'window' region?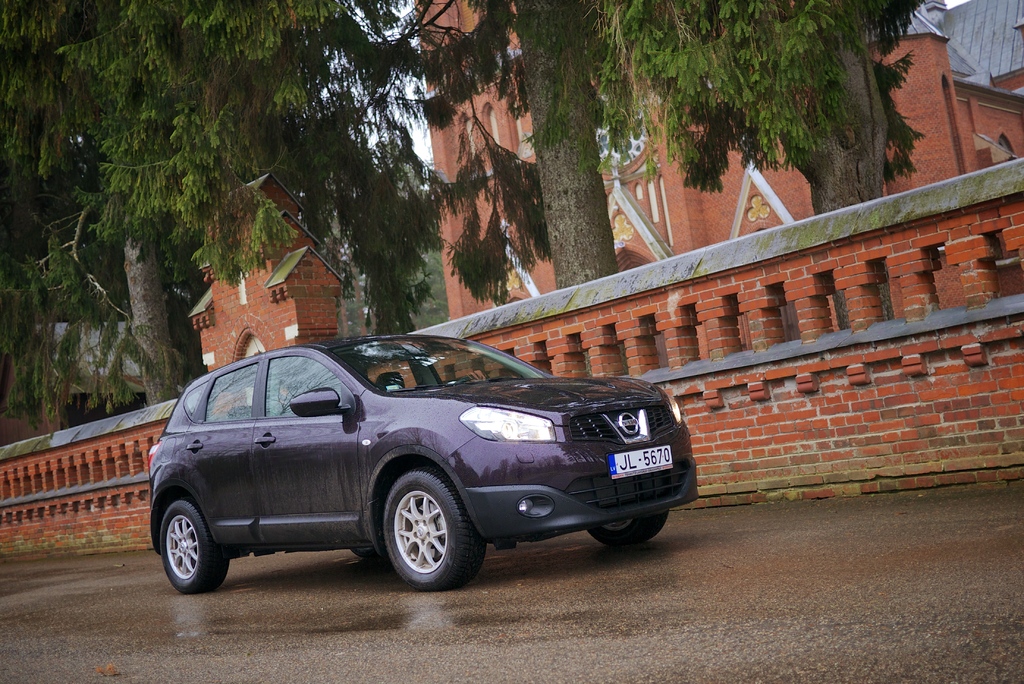
{"left": 996, "top": 126, "right": 1022, "bottom": 161}
